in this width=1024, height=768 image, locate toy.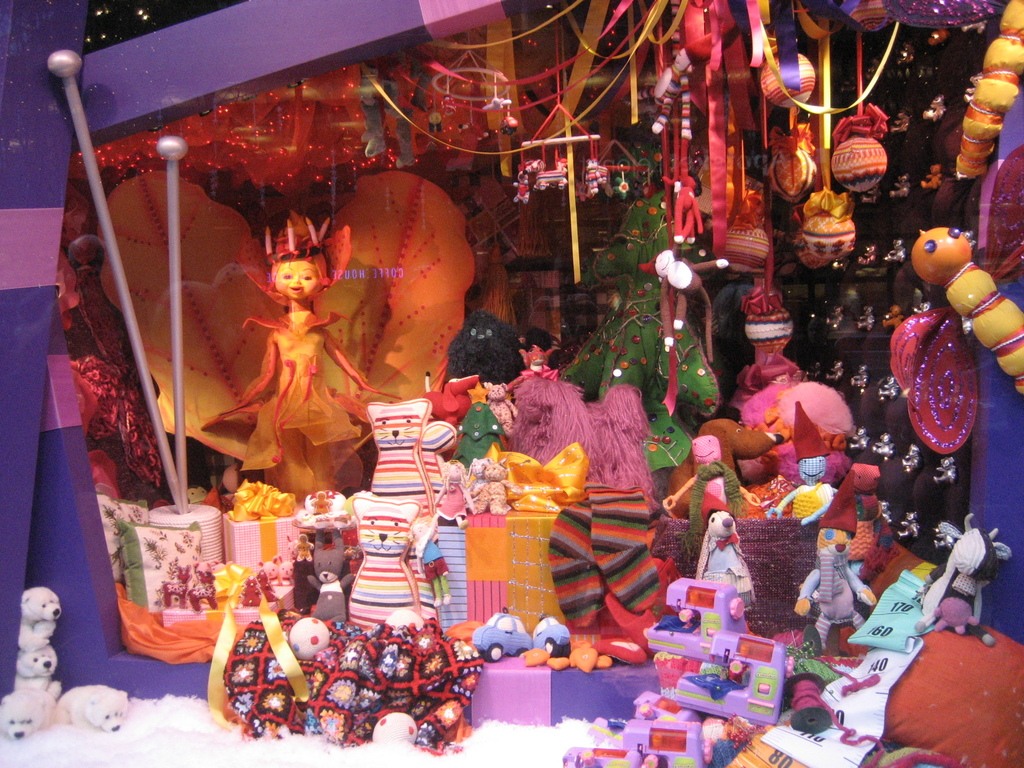
Bounding box: 760 52 815 107.
